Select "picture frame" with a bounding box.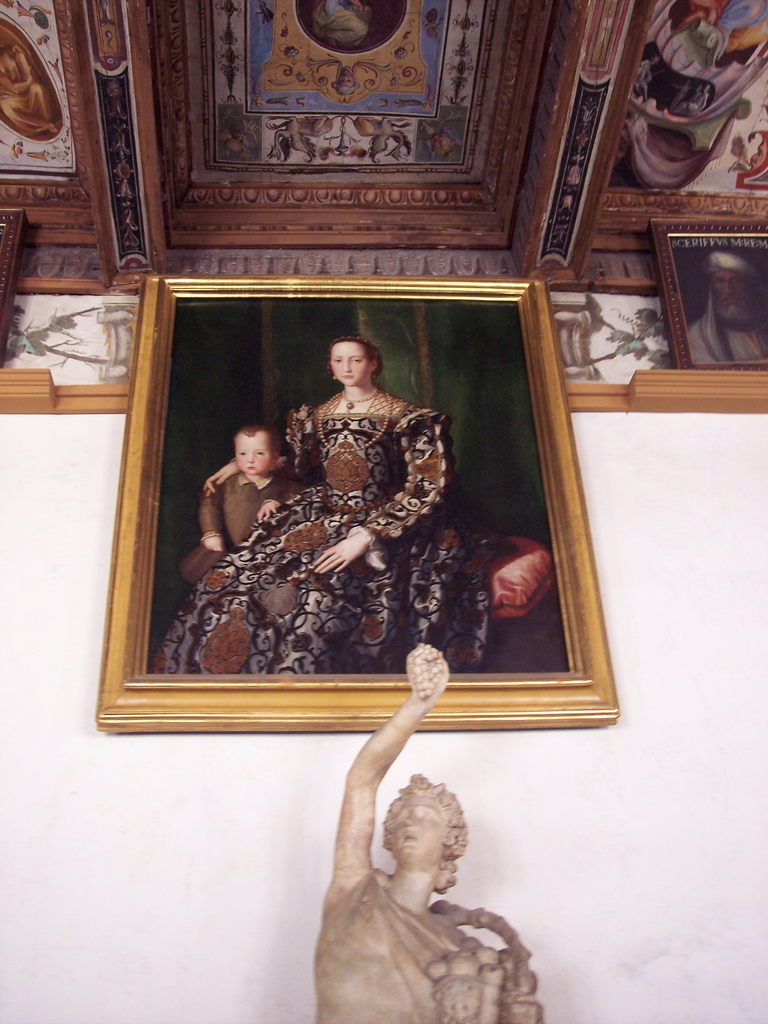
[0,0,131,183].
